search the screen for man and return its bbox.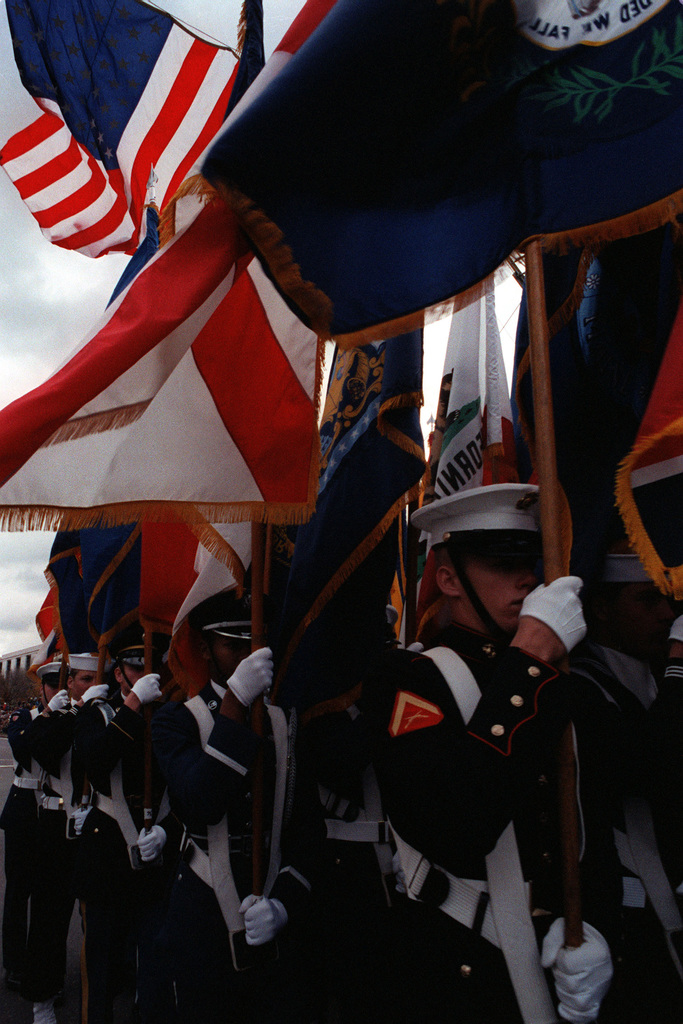
Found: BBox(333, 455, 617, 998).
